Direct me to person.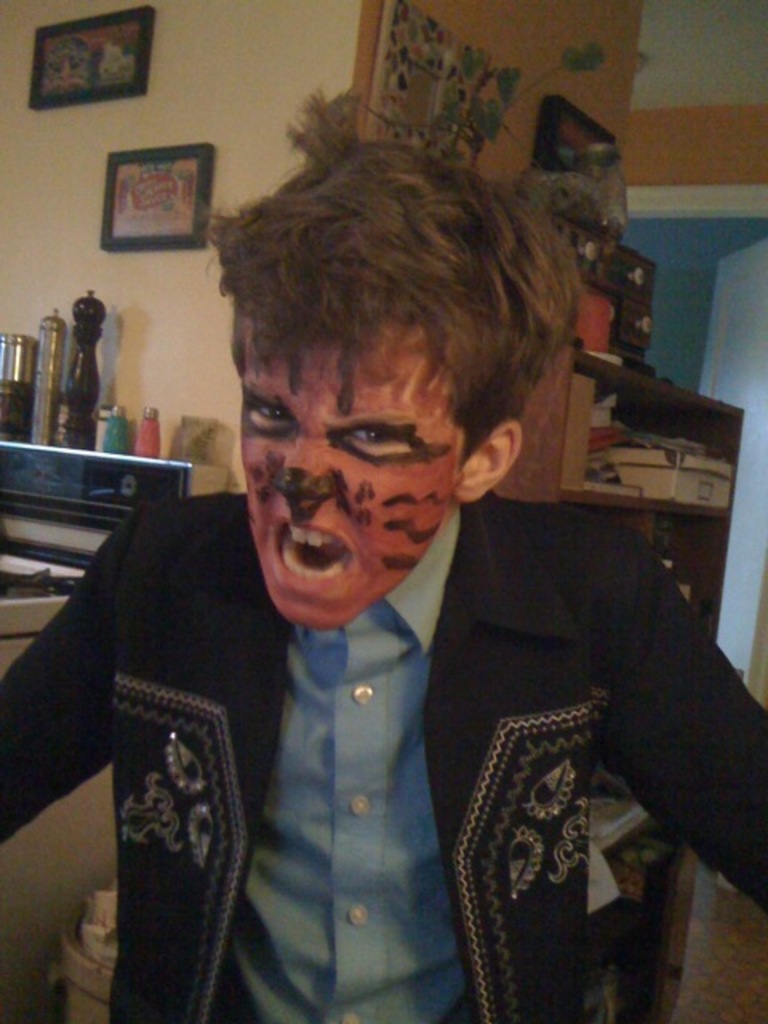
Direction: x1=0 y1=86 x2=766 y2=1022.
